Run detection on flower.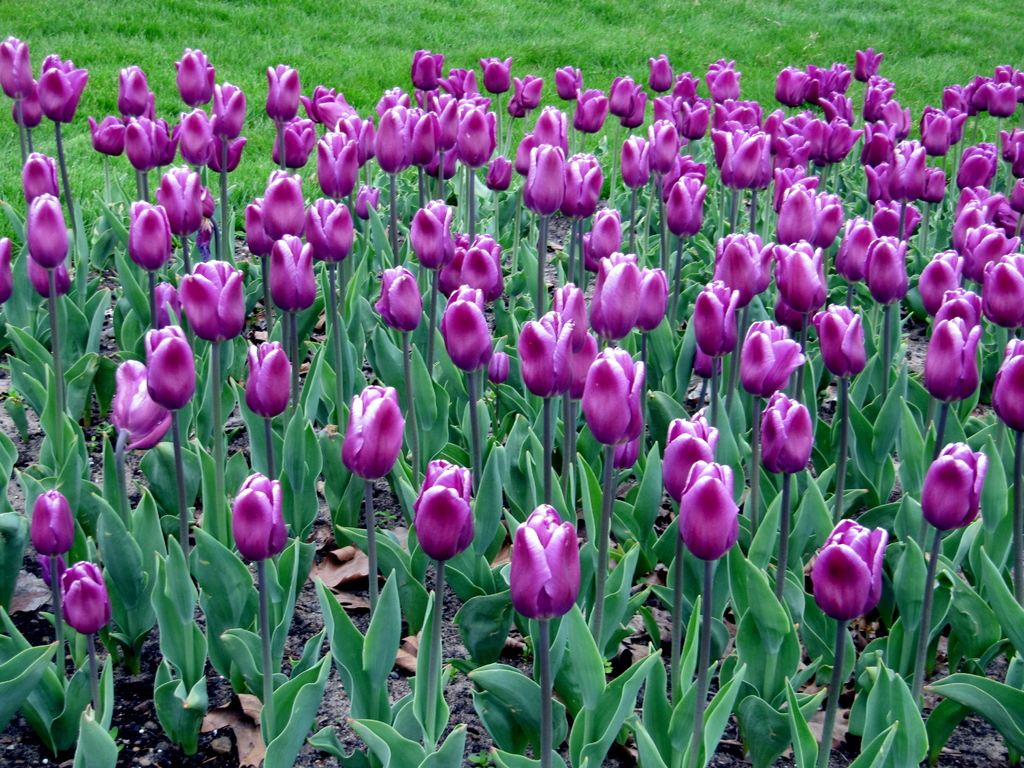
Result: 866,234,911,304.
